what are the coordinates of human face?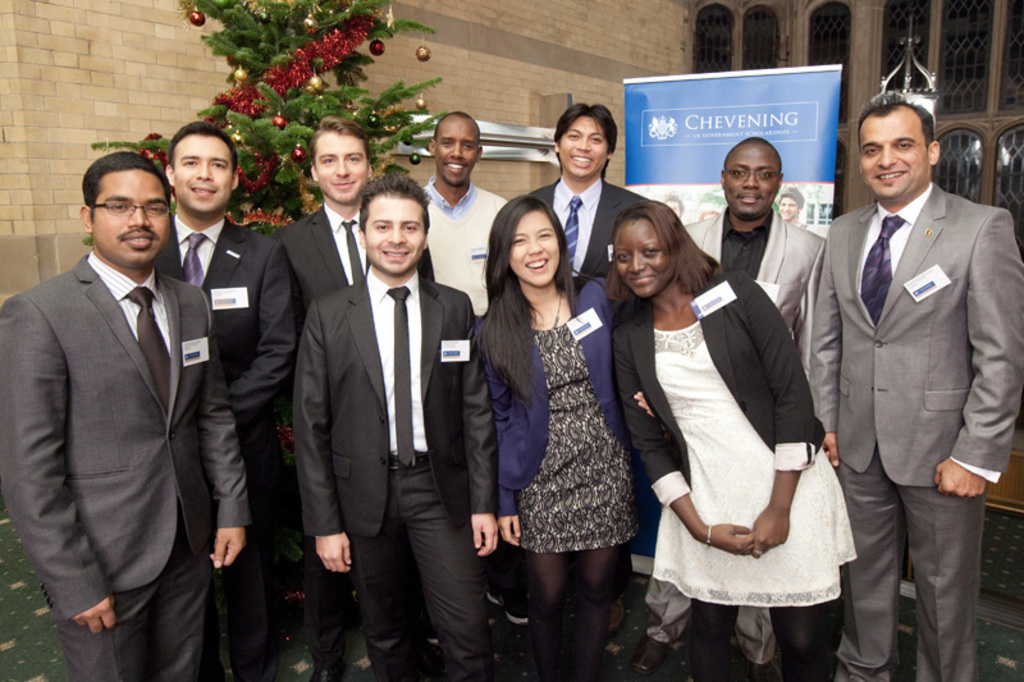
[507, 211, 557, 283].
